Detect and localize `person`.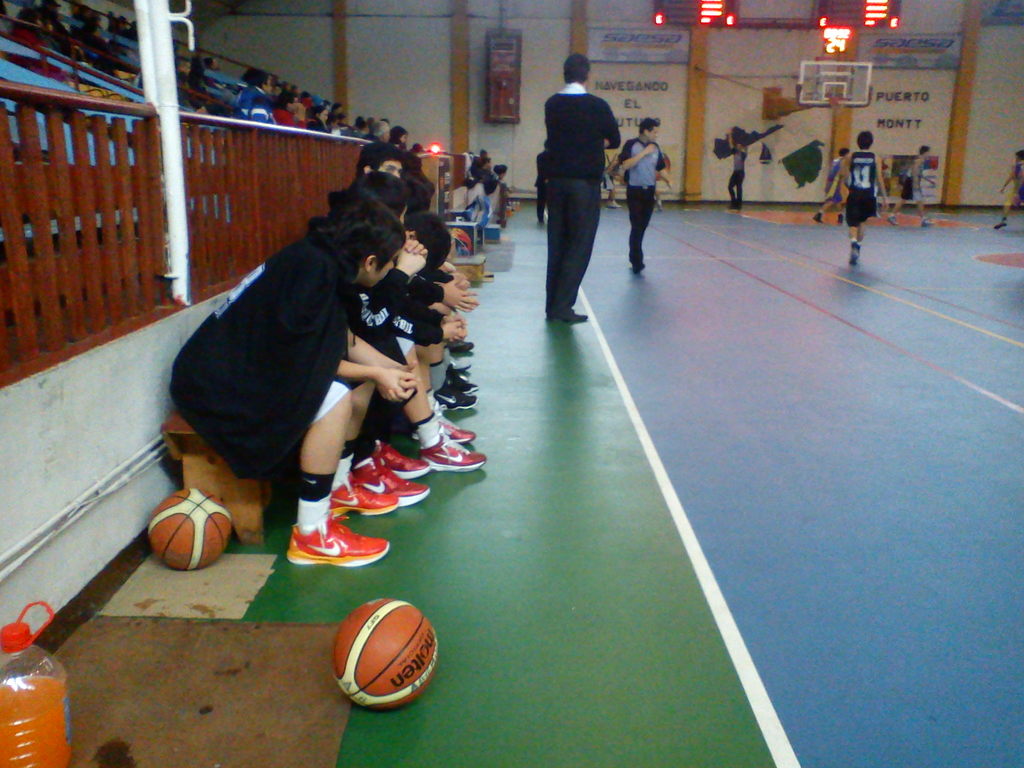
Localized at locate(822, 134, 885, 266).
